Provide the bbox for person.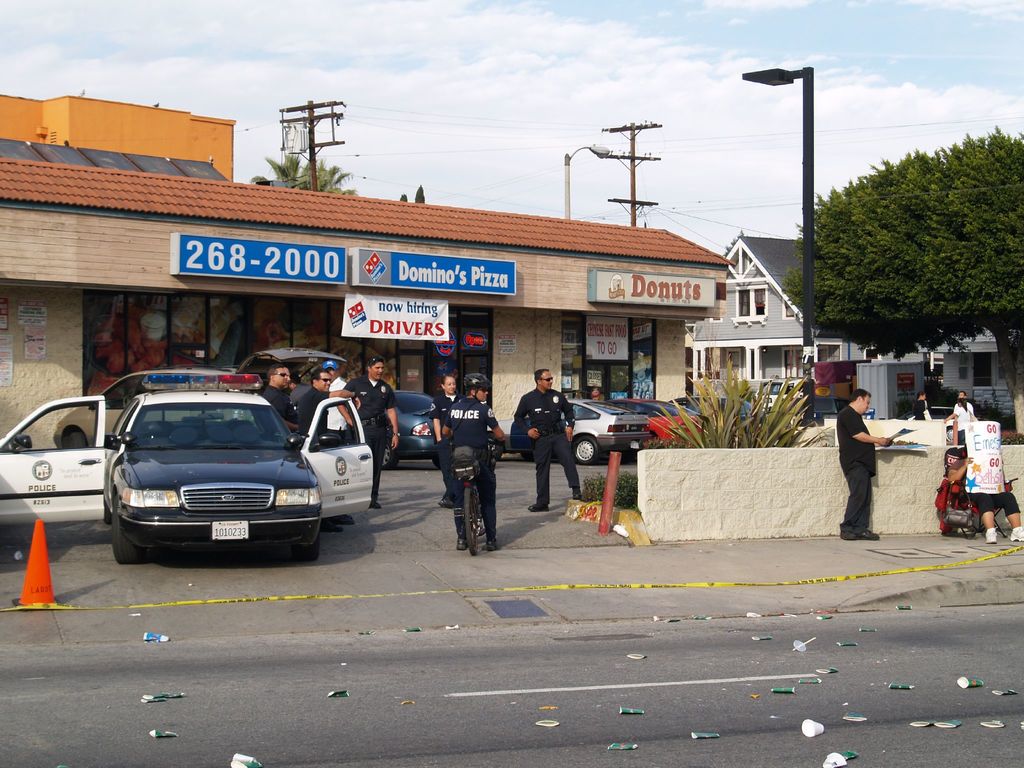
[948,384,972,441].
